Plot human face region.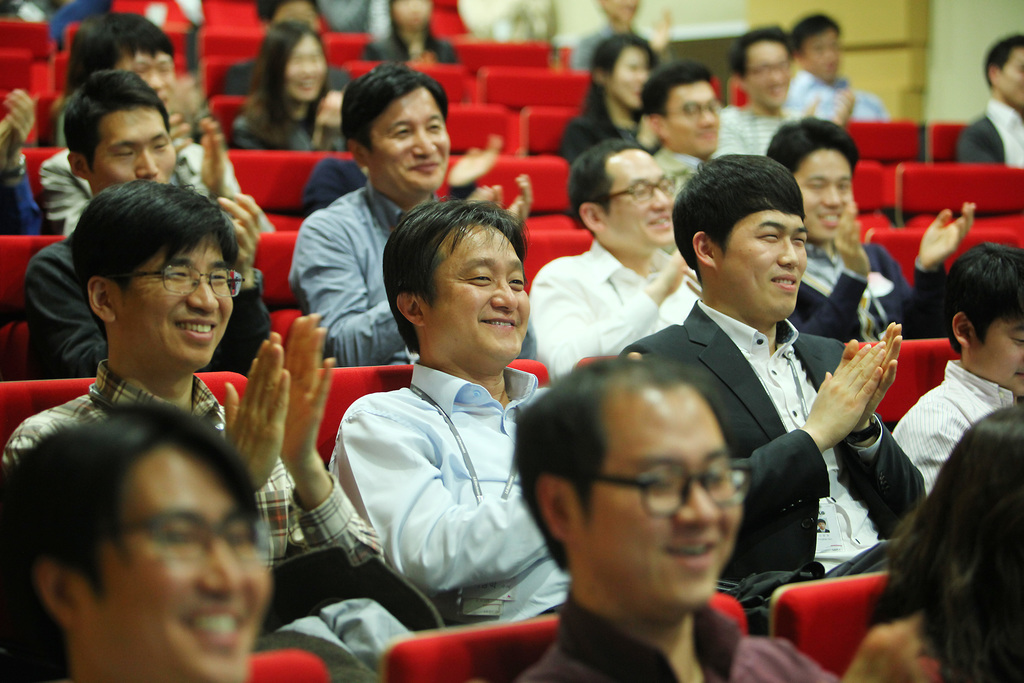
Plotted at 997, 48, 1023, 103.
